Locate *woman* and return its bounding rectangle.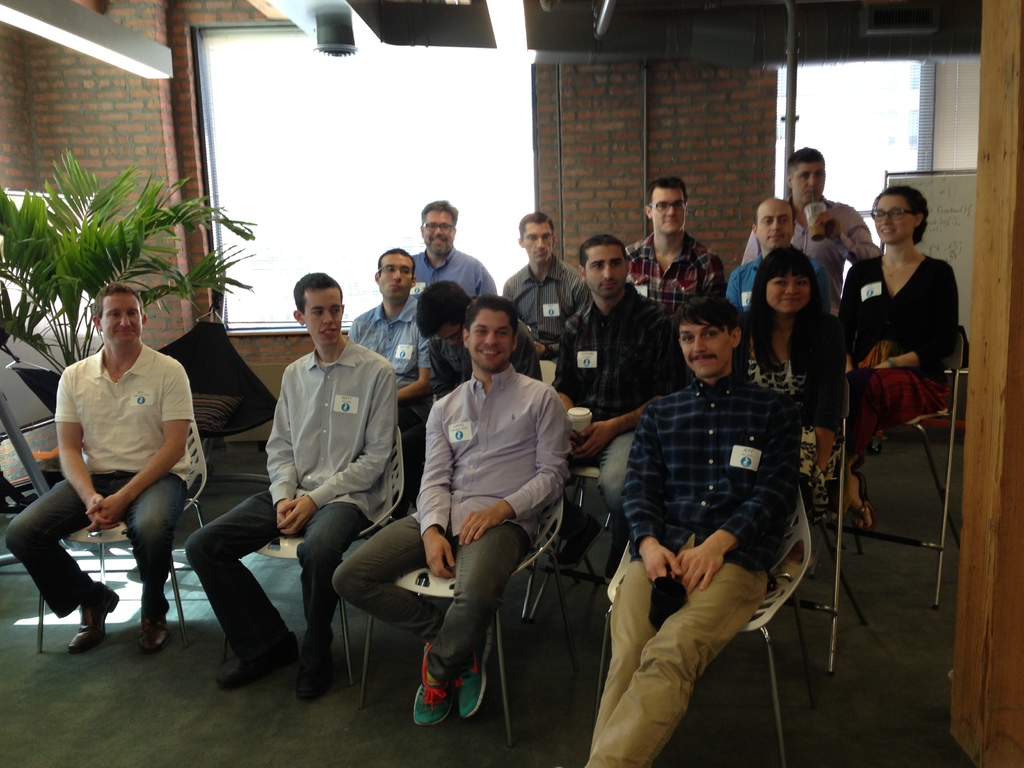
{"left": 729, "top": 246, "right": 840, "bottom": 585}.
